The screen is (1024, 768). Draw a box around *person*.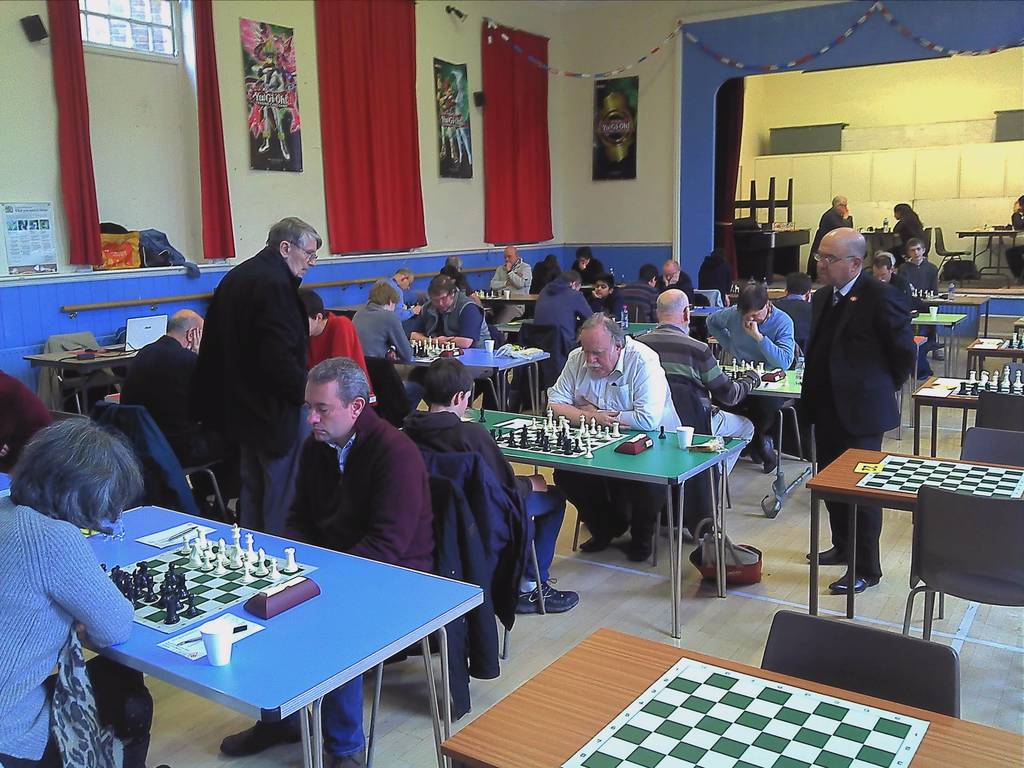
<region>302, 290, 376, 385</region>.
